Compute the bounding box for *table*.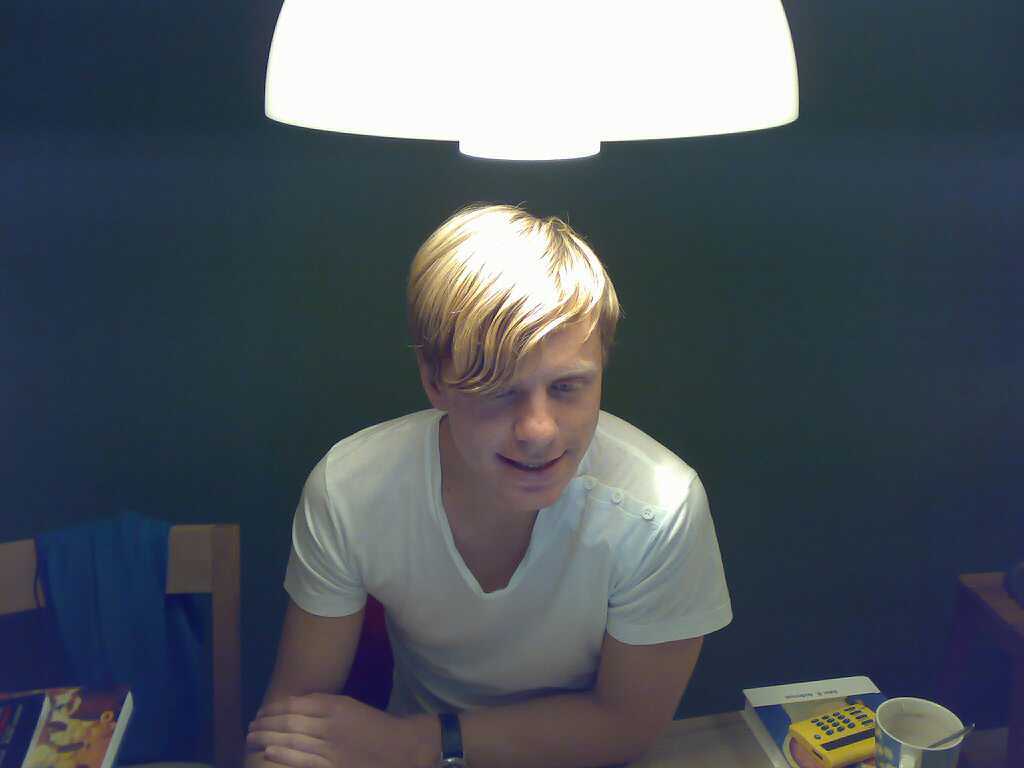
rect(958, 570, 1023, 767).
